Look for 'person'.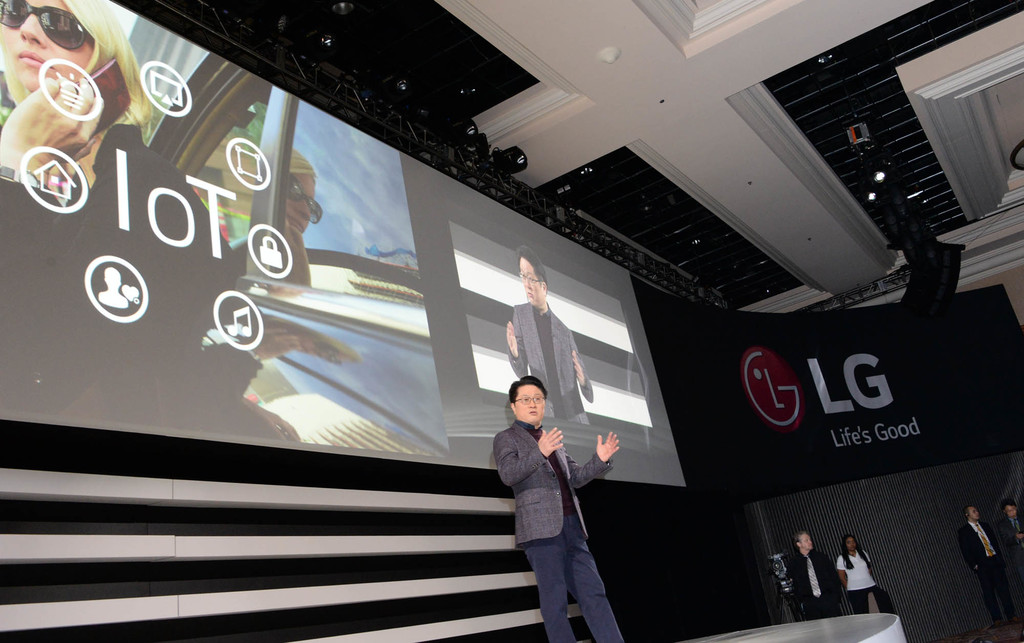
Found: left=486, top=368, right=600, bottom=635.
